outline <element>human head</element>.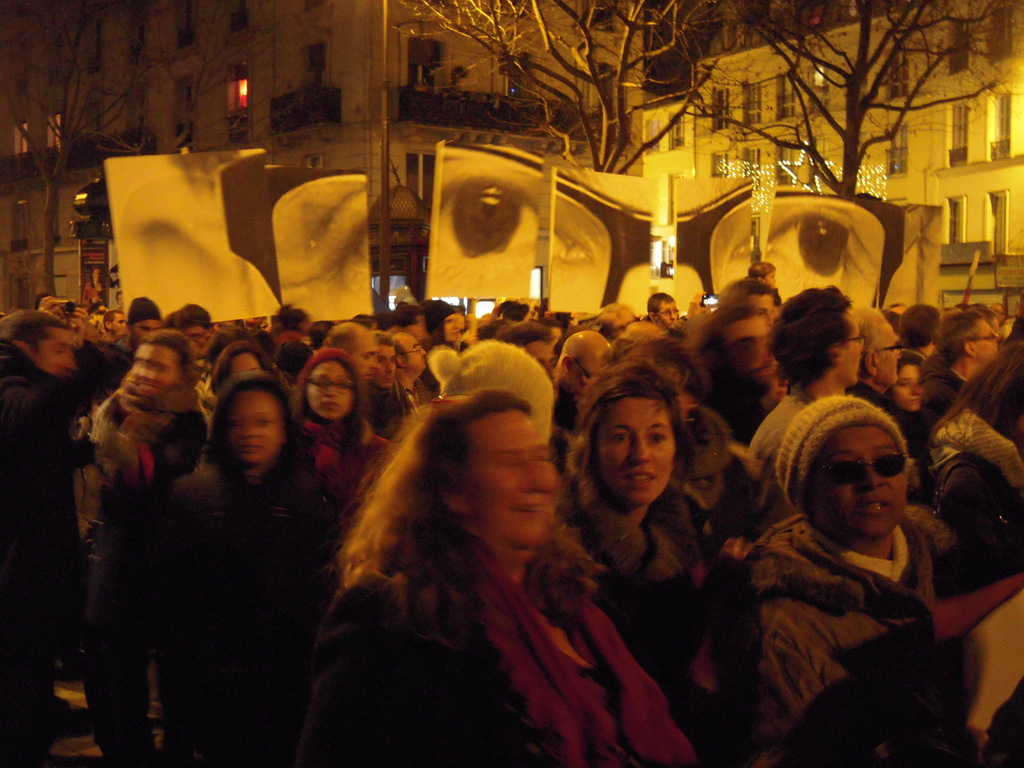
Outline: BBox(0, 311, 76, 378).
